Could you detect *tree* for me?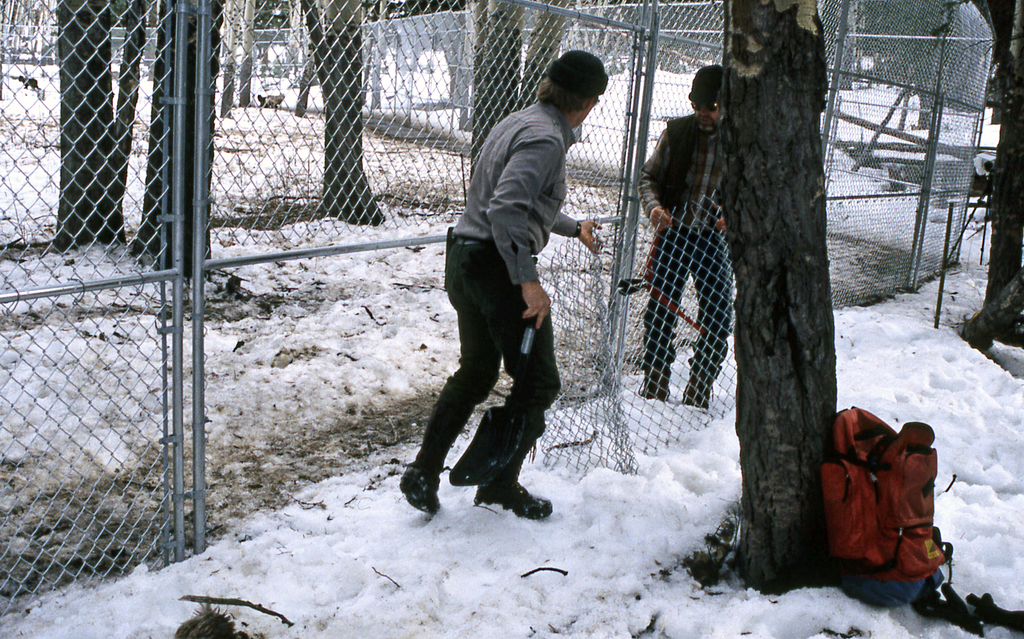
Detection result: crop(294, 0, 385, 226).
